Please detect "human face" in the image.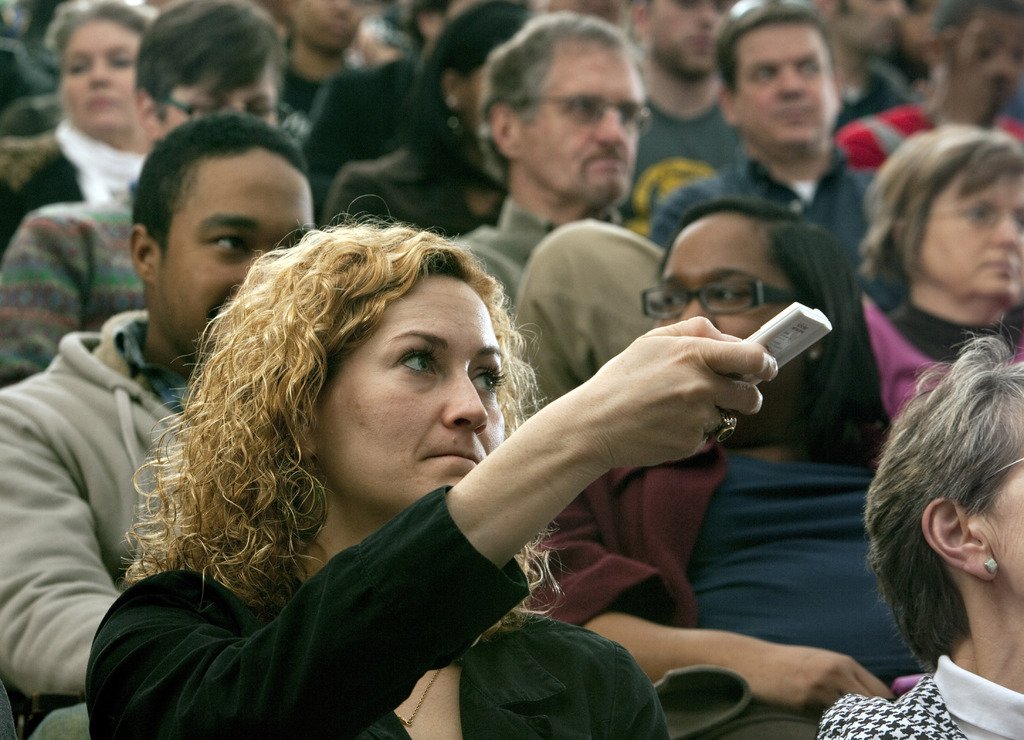
detection(646, 0, 739, 75).
